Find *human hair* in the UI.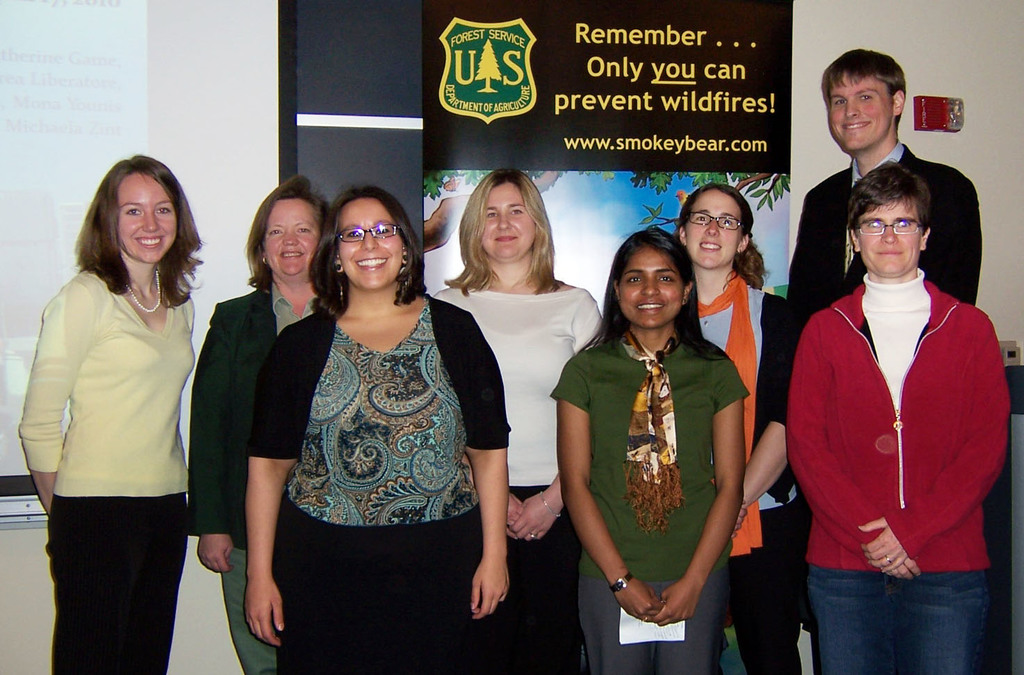
UI element at 314 185 435 310.
